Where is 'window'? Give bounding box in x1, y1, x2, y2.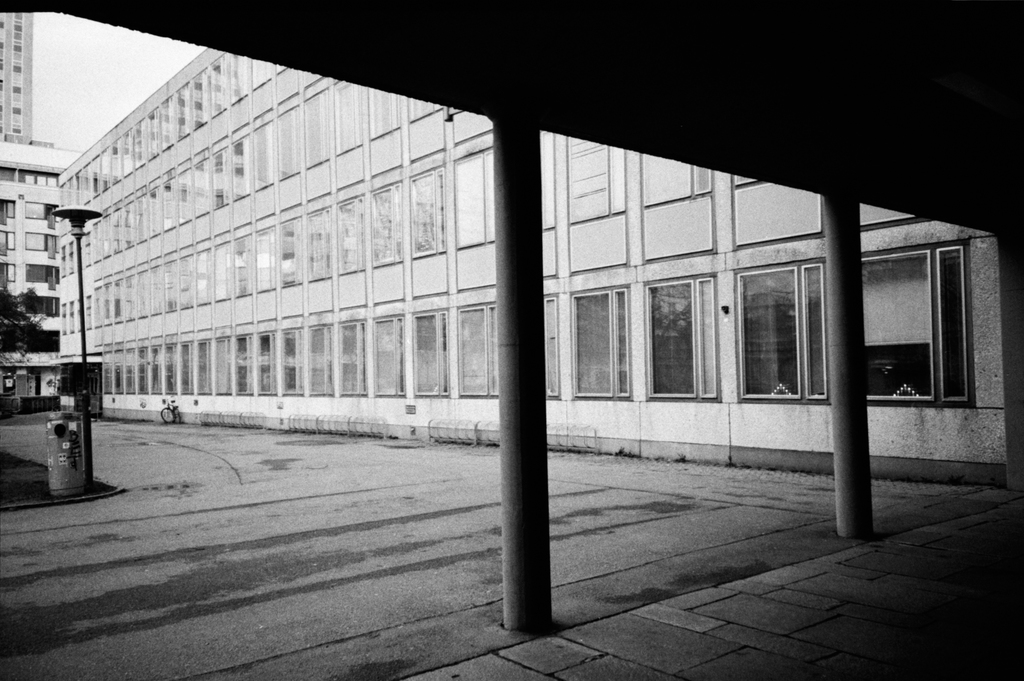
212, 335, 232, 398.
